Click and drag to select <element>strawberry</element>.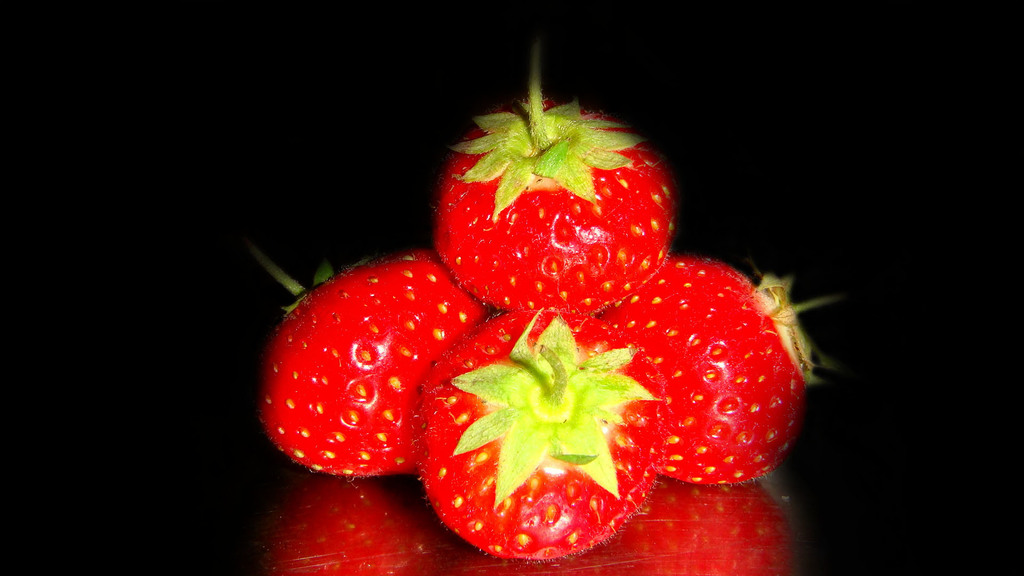
Selection: <region>597, 253, 812, 481</region>.
